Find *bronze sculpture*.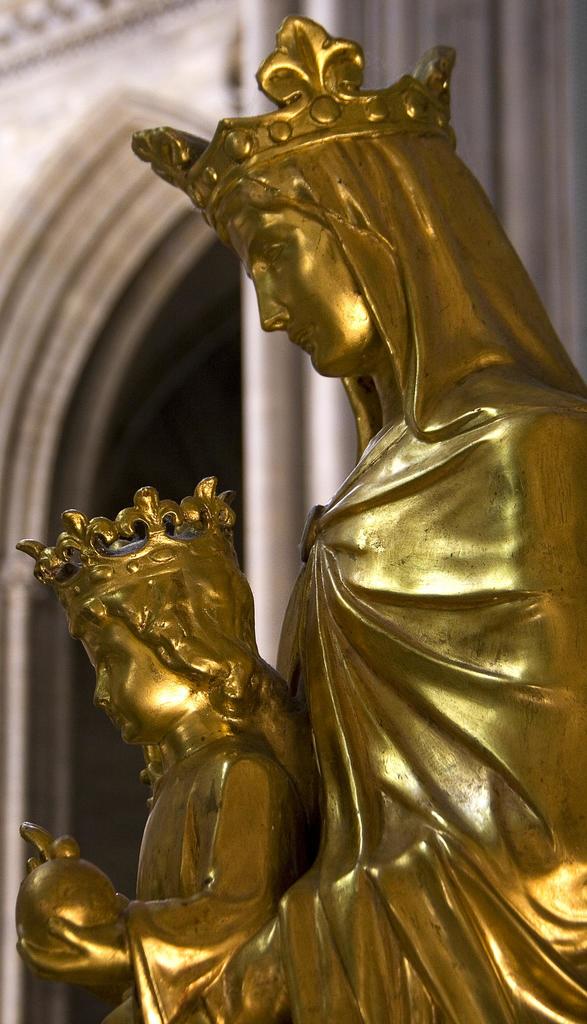
{"x1": 3, "y1": 6, "x2": 586, "y2": 1023}.
